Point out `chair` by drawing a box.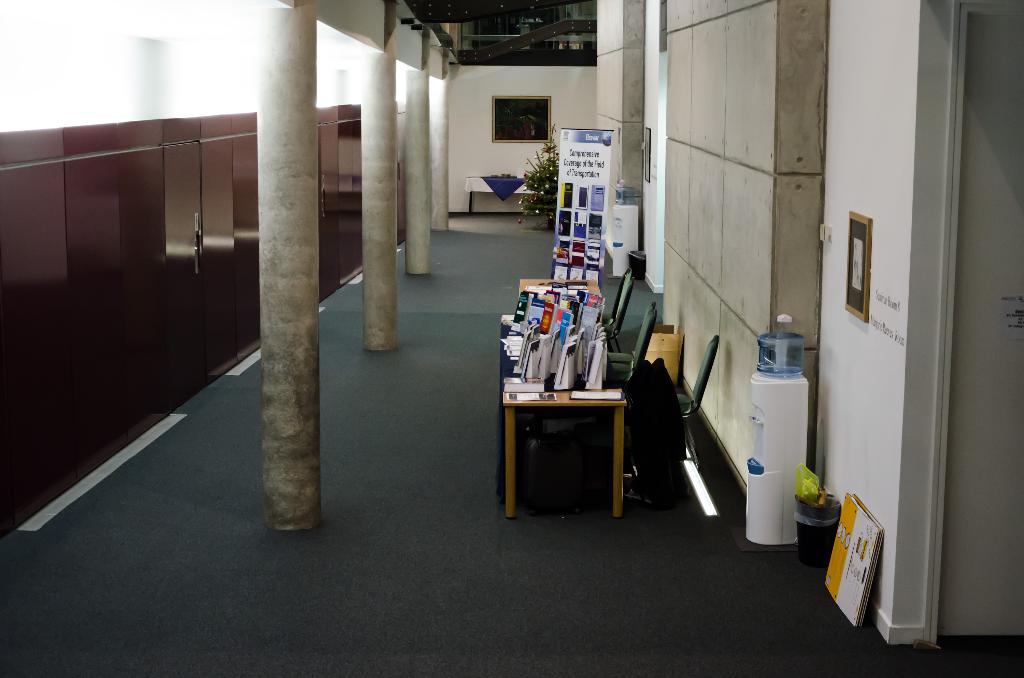
[left=671, top=331, right=721, bottom=470].
